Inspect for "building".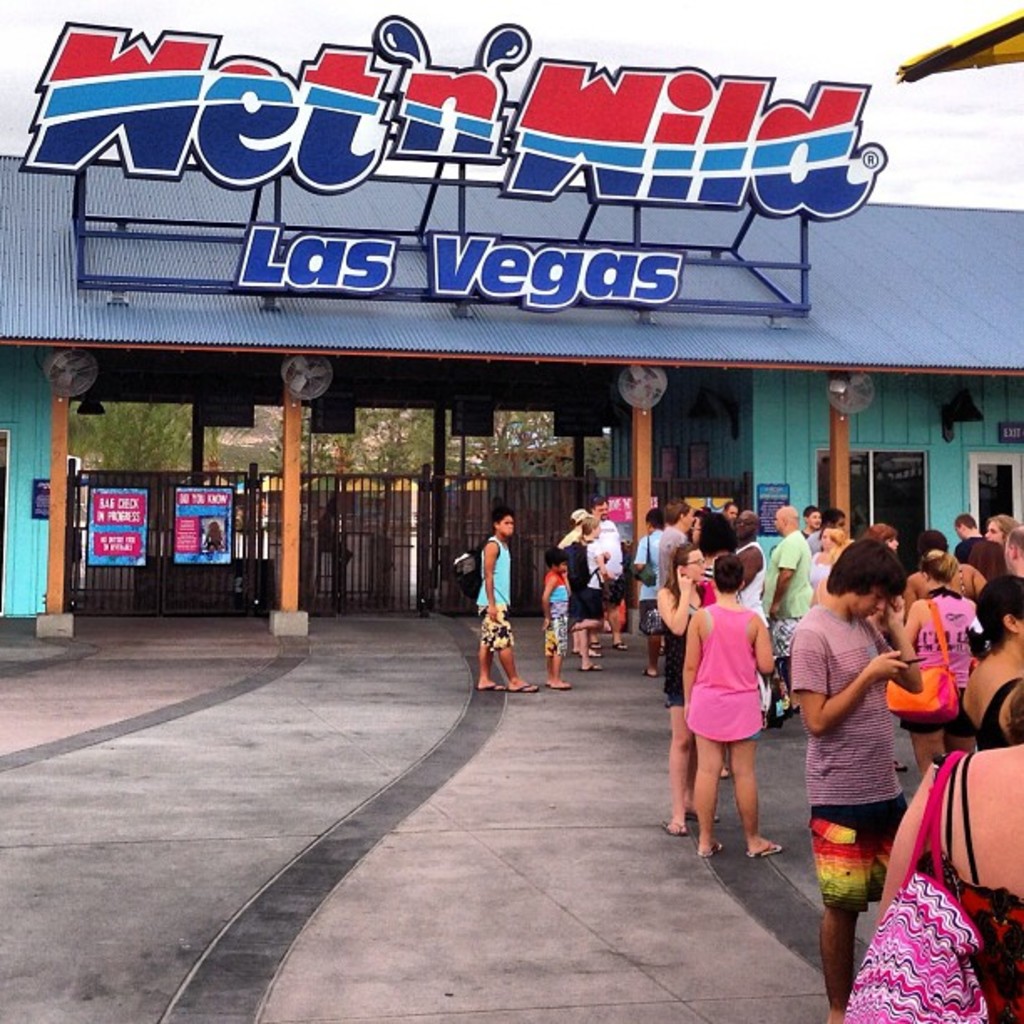
Inspection: 0,0,1022,627.
